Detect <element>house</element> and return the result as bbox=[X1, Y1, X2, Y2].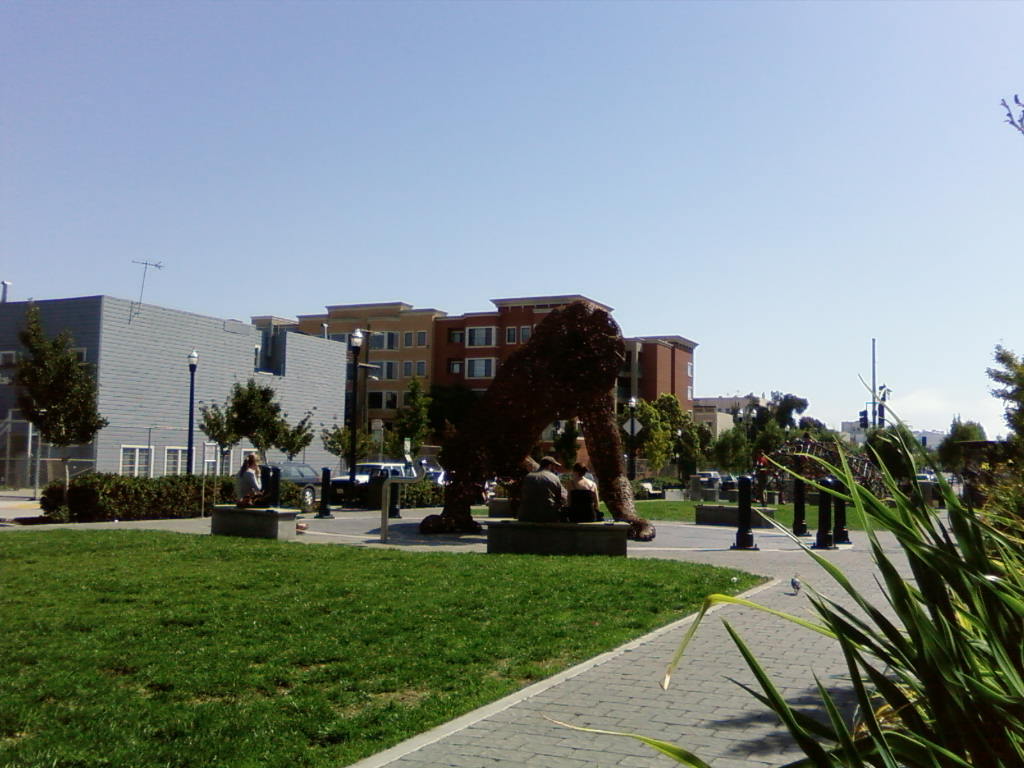
bbox=[296, 299, 449, 458].
